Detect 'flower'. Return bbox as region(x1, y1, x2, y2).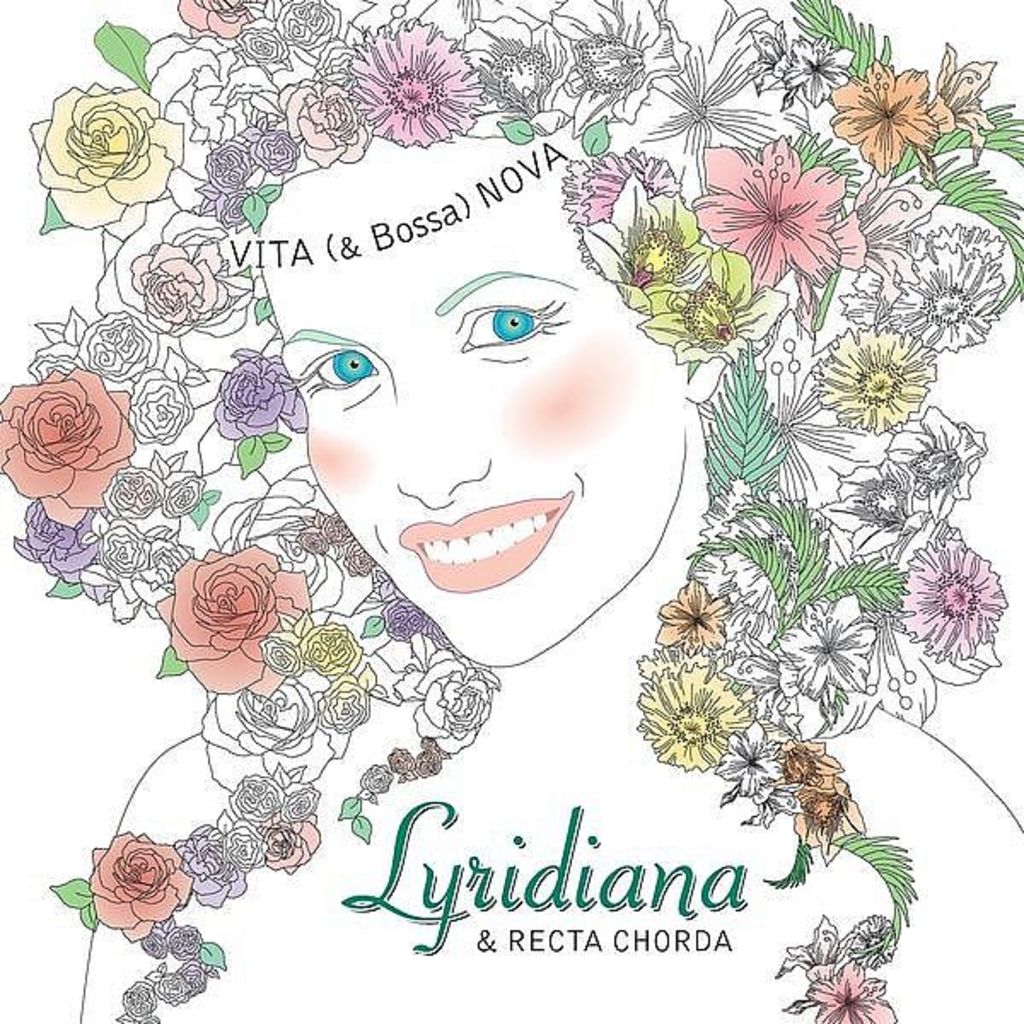
region(691, 133, 876, 290).
